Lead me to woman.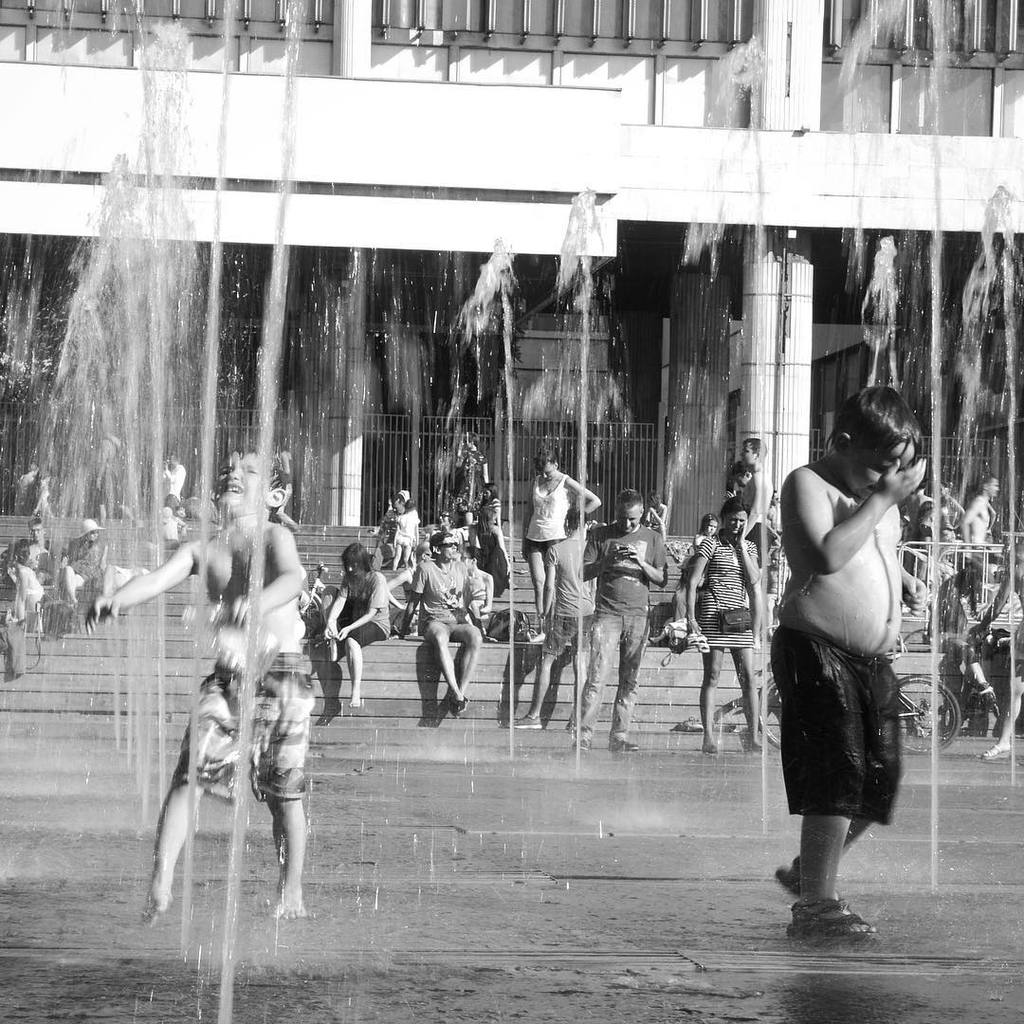
Lead to crop(319, 541, 393, 708).
